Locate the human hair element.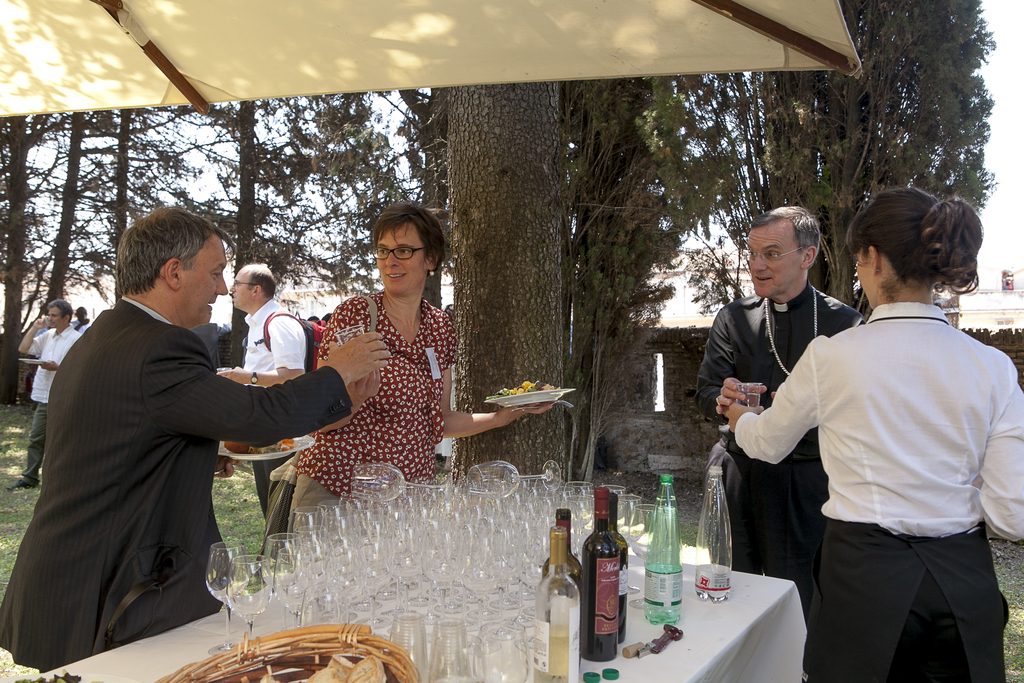
Element bbox: [x1=111, y1=204, x2=230, y2=297].
